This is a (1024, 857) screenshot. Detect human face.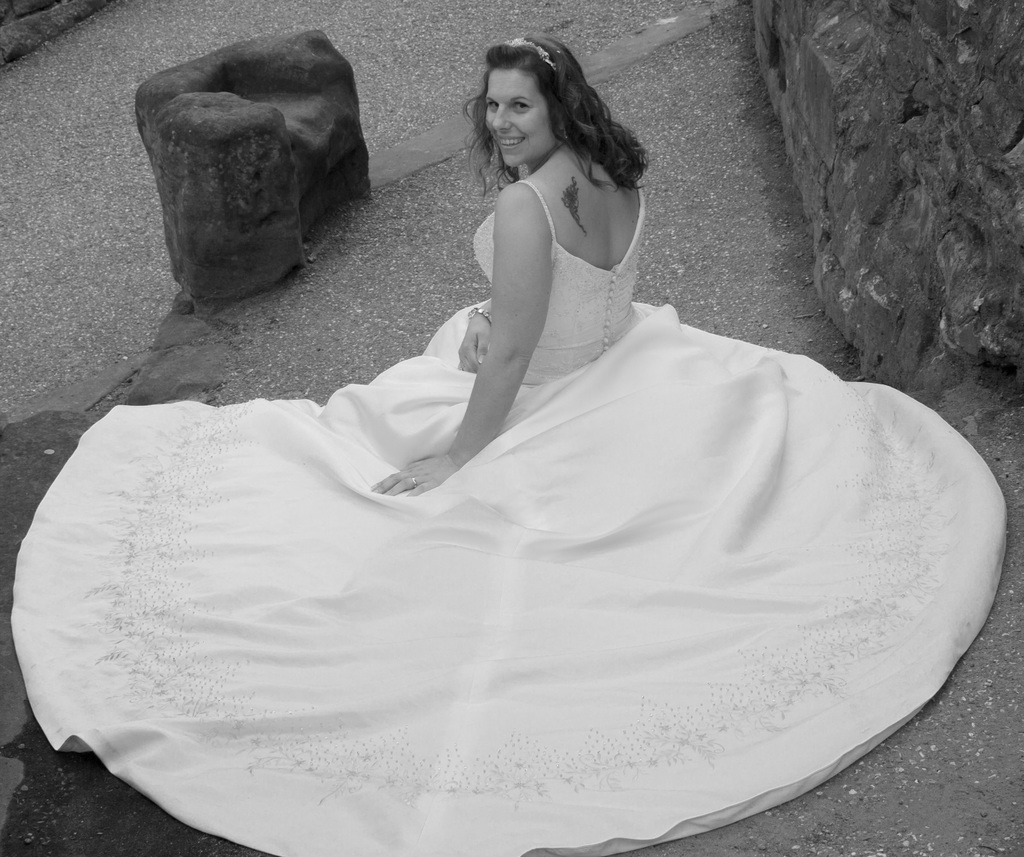
box(476, 66, 559, 169).
